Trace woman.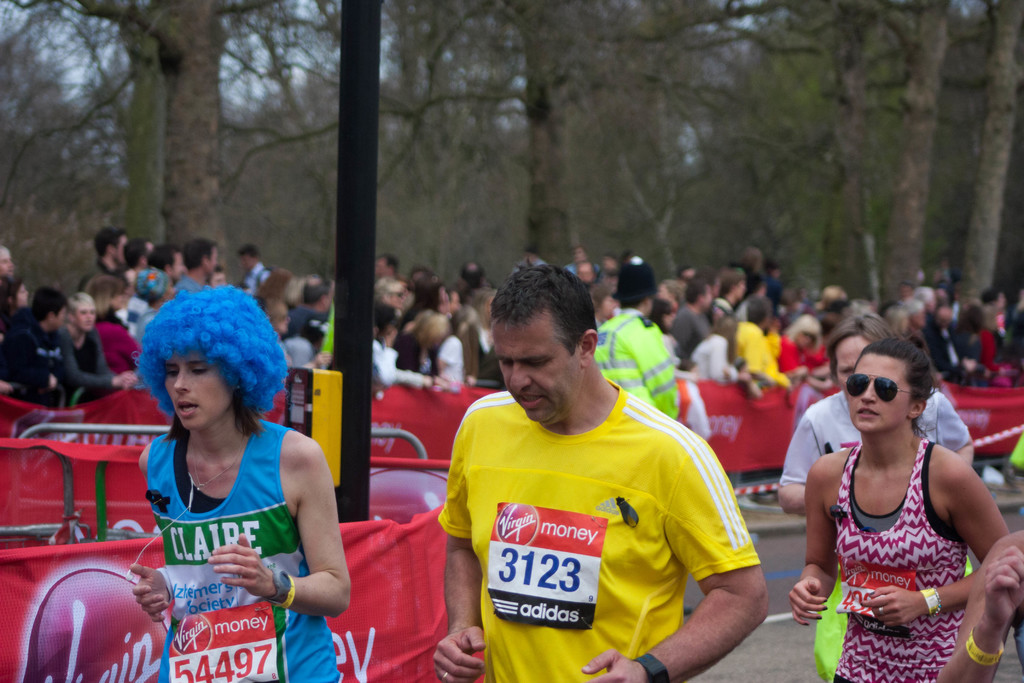
Traced to BBox(86, 273, 146, 381).
